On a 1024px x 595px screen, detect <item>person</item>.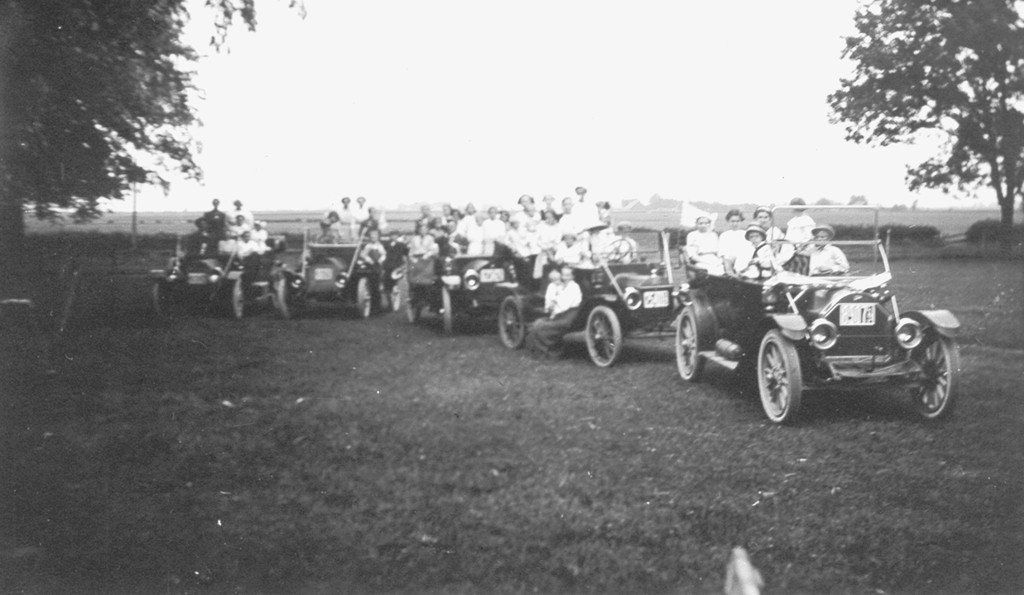
bbox(402, 183, 642, 351).
